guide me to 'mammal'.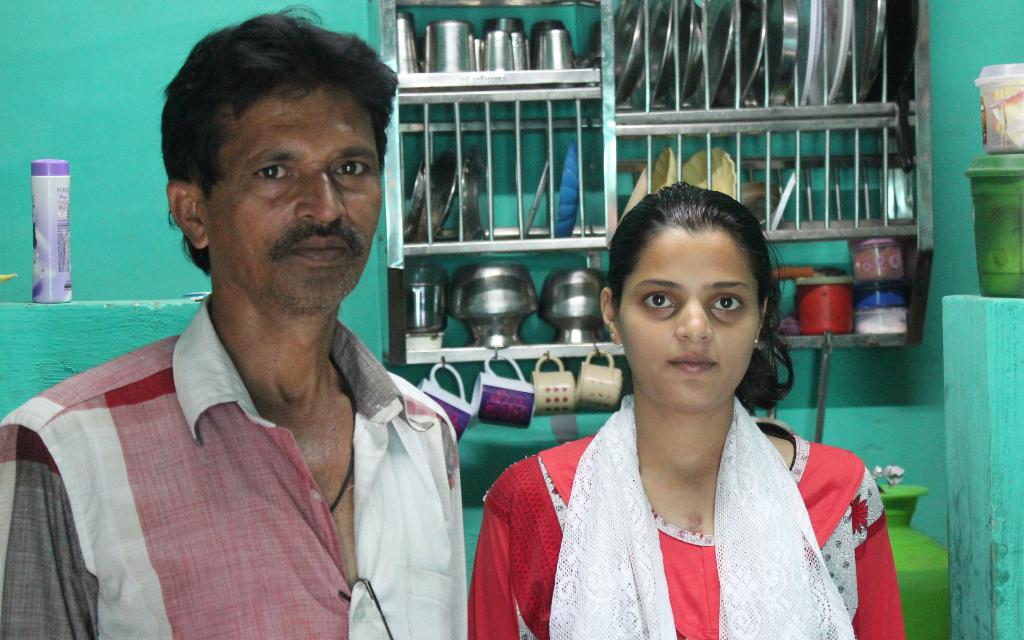
Guidance: 491, 176, 888, 638.
